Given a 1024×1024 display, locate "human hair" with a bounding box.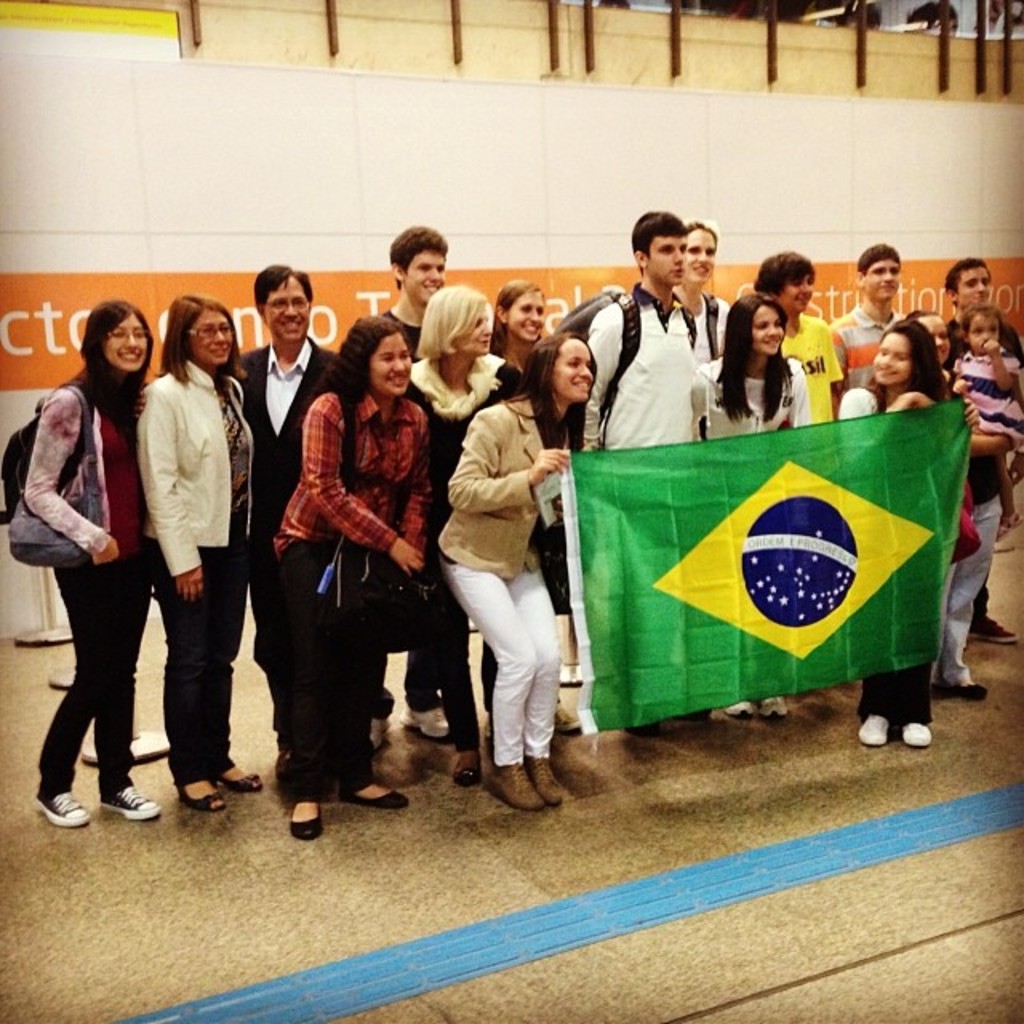
Located: bbox=(939, 254, 982, 307).
